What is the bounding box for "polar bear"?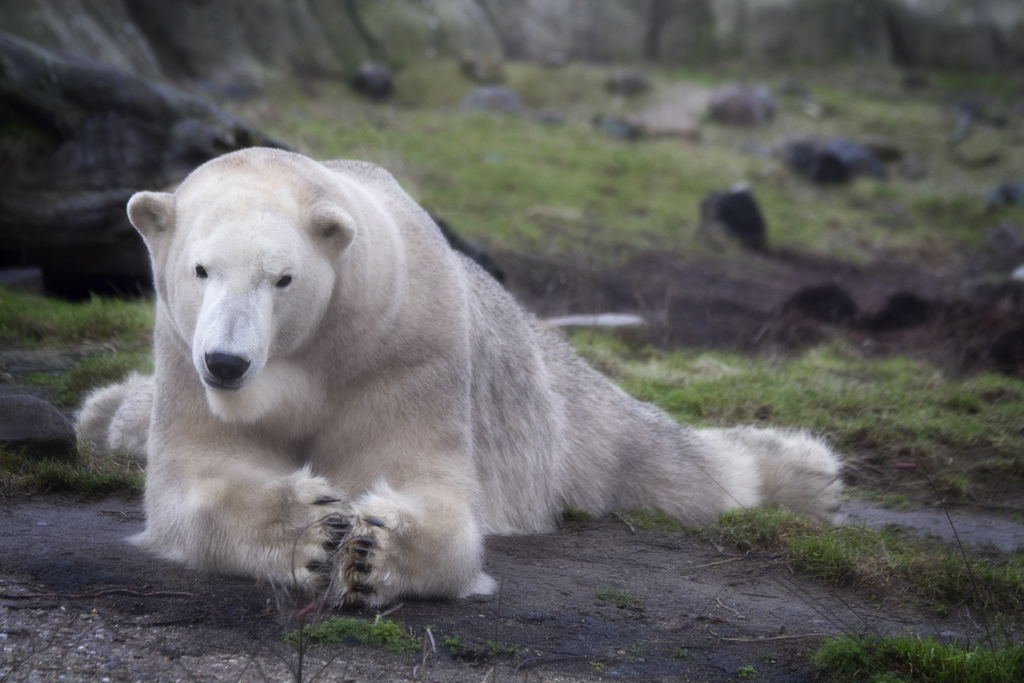
rect(73, 150, 842, 602).
